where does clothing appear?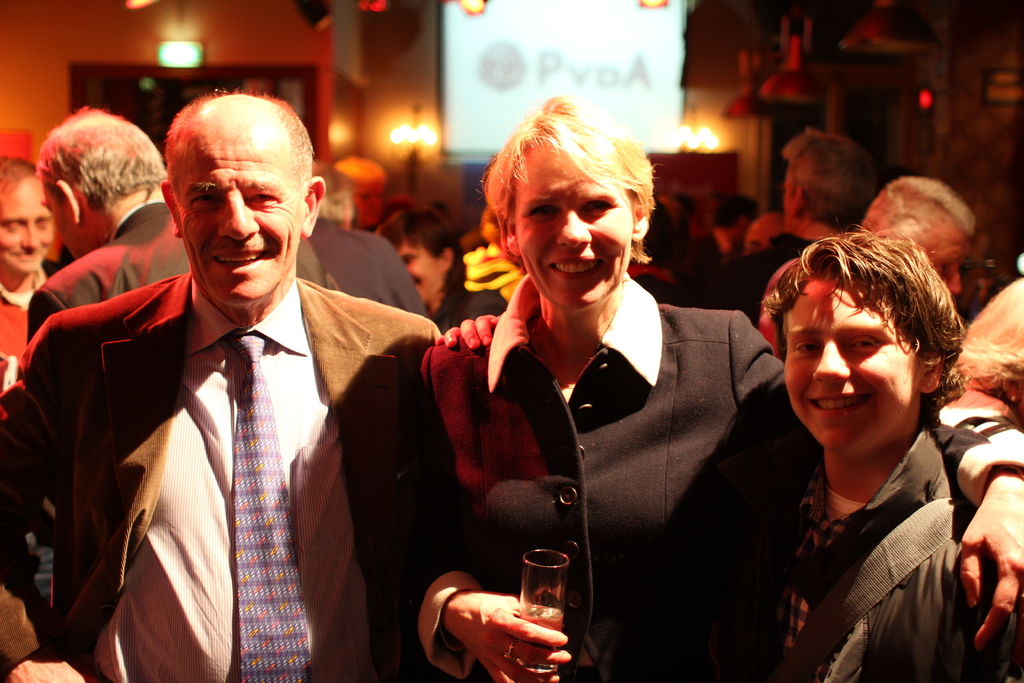
Appears at 398:273:1023:682.
